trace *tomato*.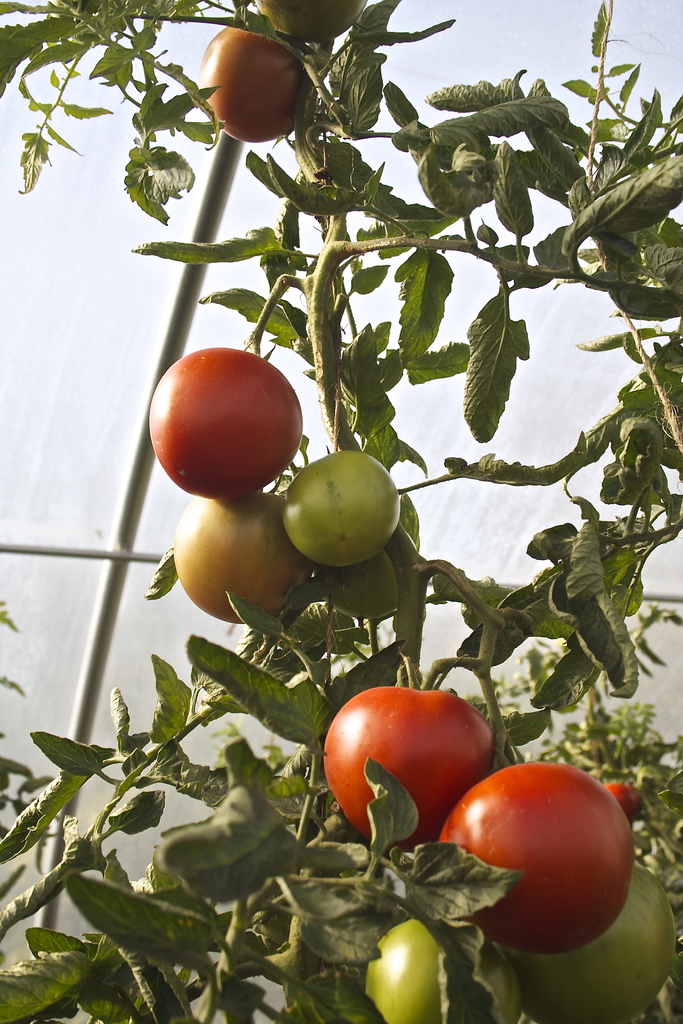
Traced to select_region(315, 683, 498, 861).
